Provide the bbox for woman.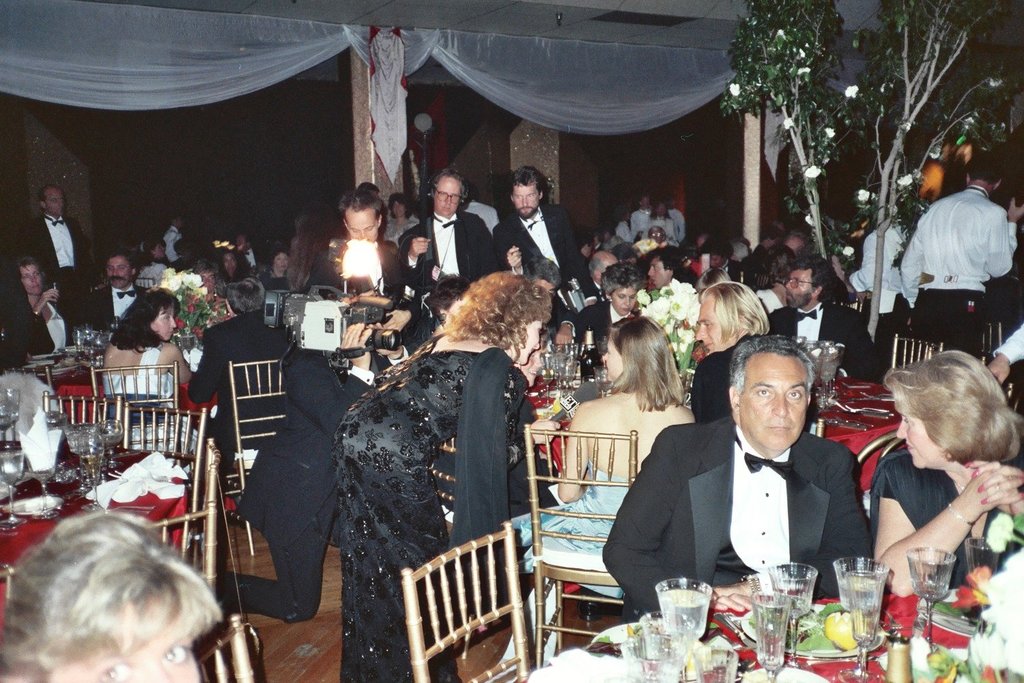
detection(651, 198, 680, 245).
